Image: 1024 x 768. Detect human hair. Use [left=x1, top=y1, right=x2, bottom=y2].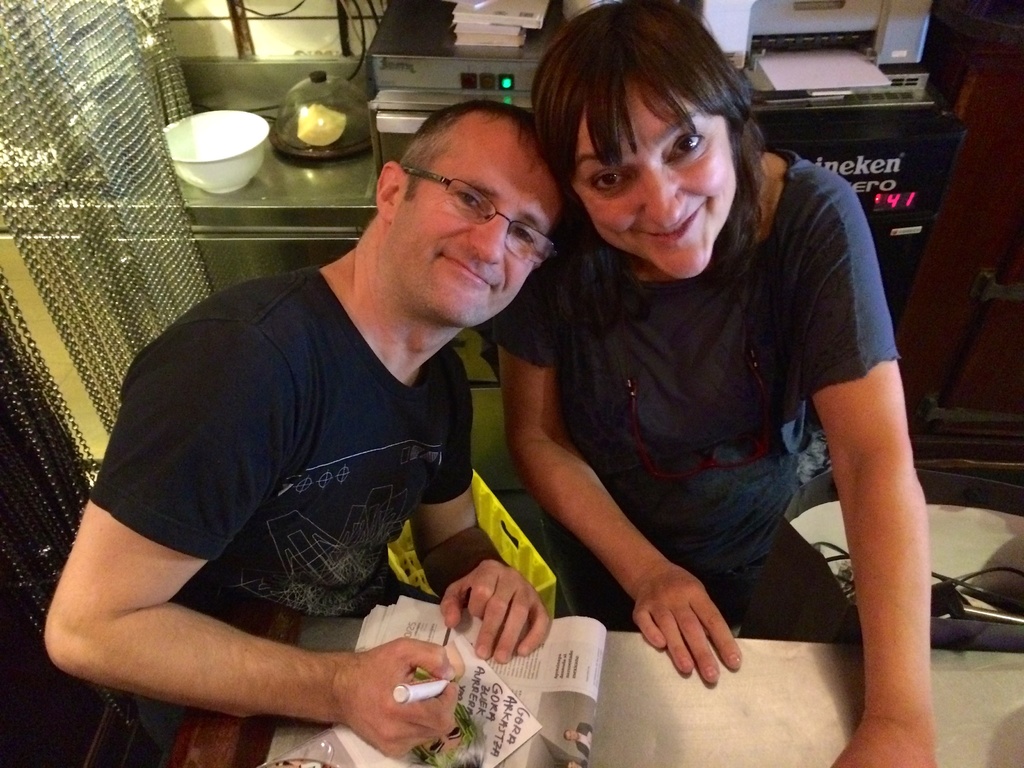
[left=404, top=109, right=534, bottom=192].
